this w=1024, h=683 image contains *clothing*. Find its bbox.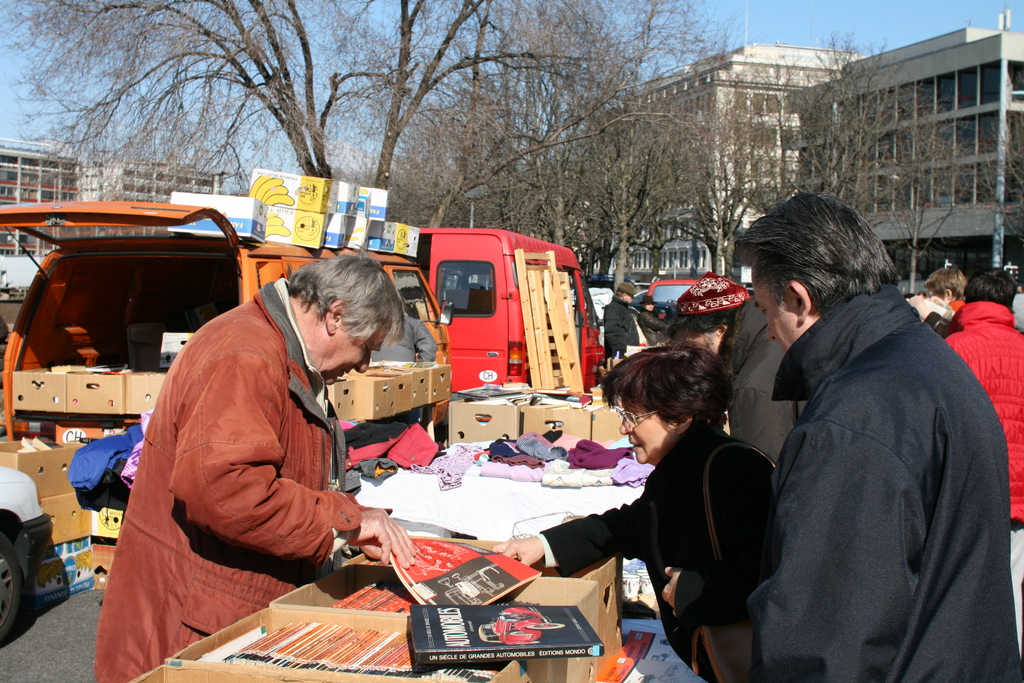
(x1=756, y1=279, x2=1023, y2=682).
